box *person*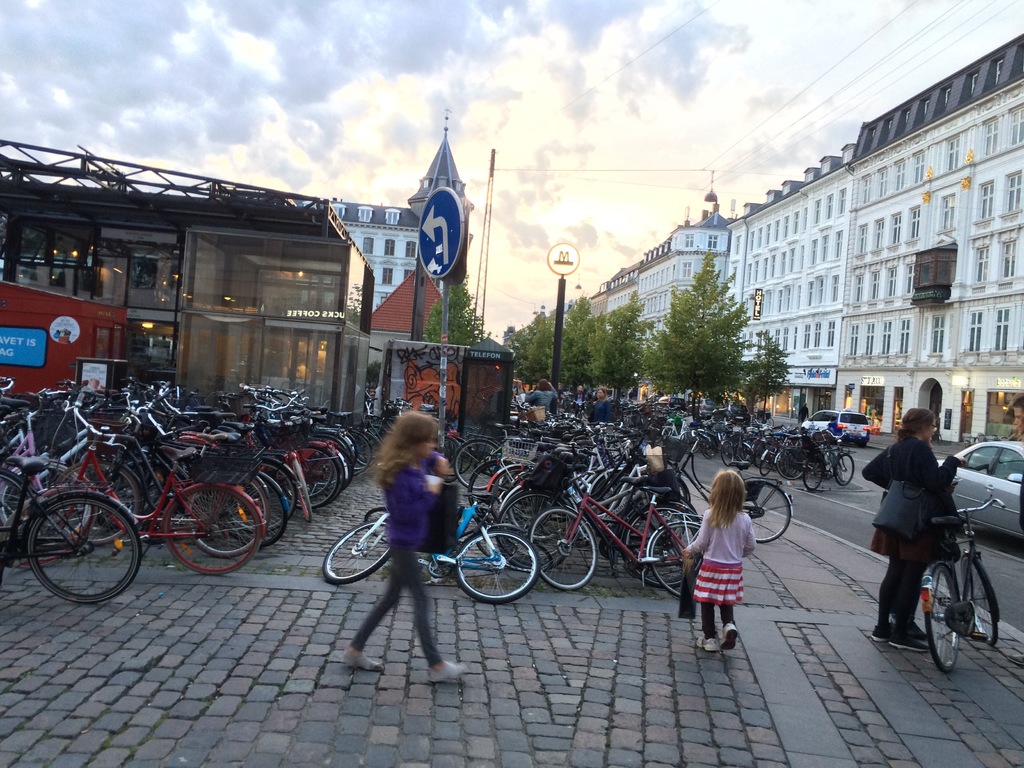
bbox(865, 410, 975, 653)
